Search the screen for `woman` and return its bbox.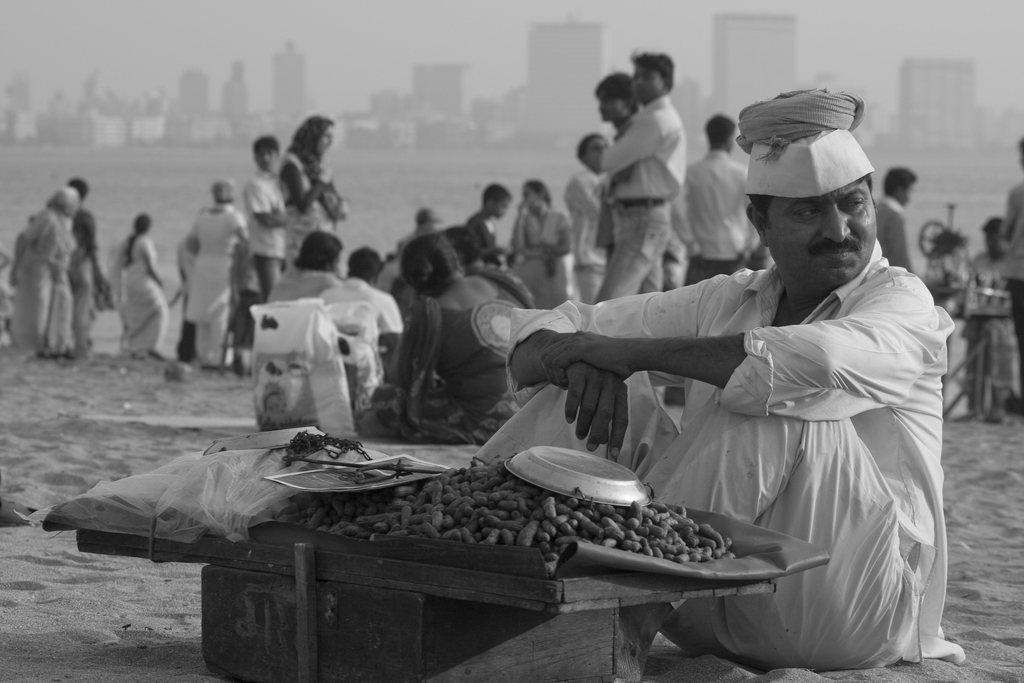
Found: bbox(356, 236, 536, 443).
